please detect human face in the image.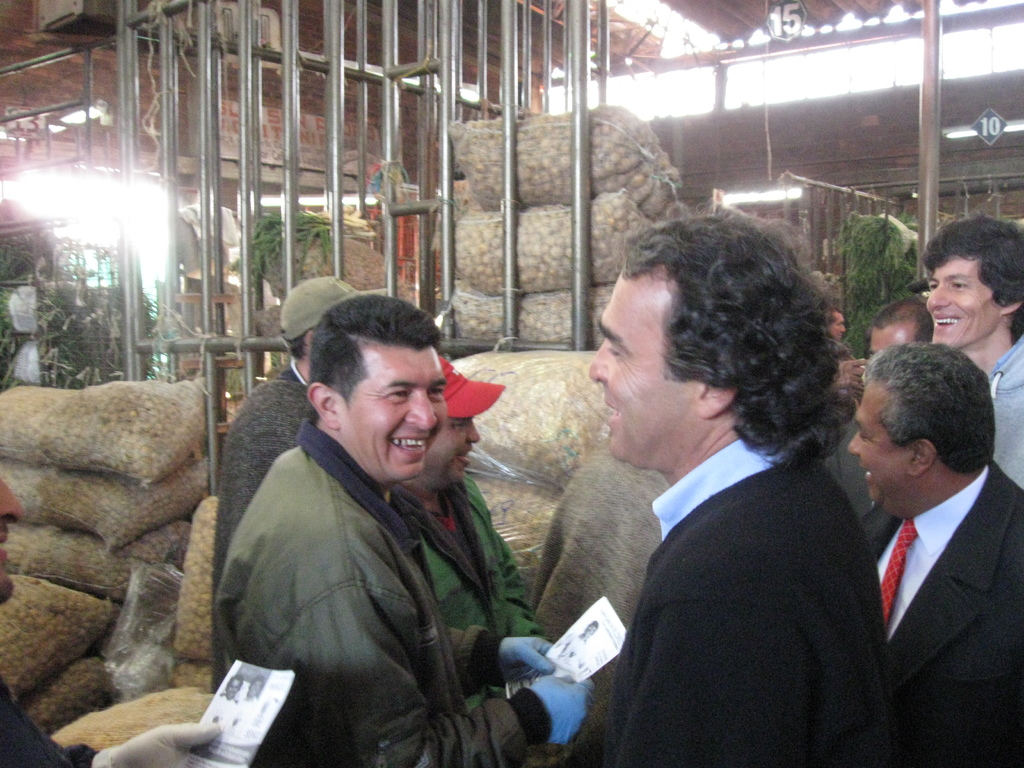
(929,254,996,349).
